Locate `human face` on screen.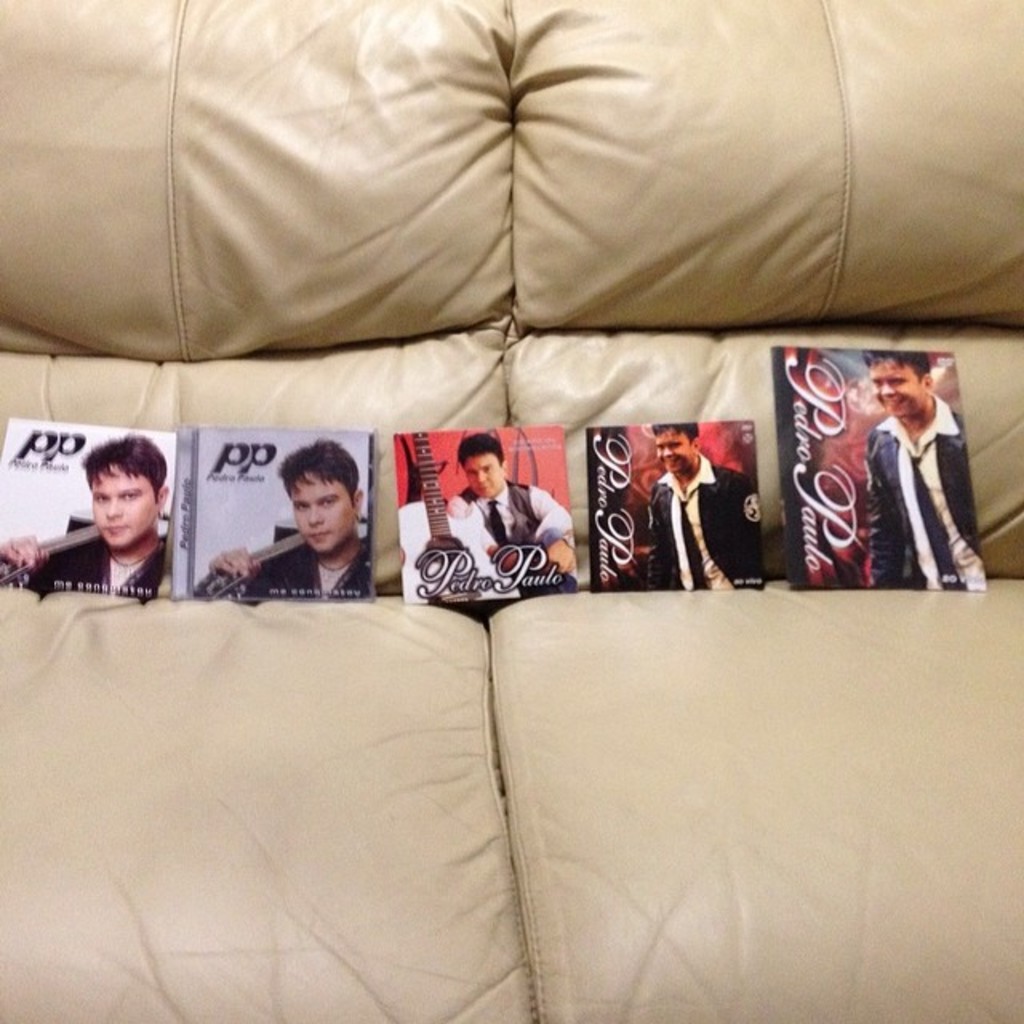
On screen at [x1=867, y1=360, x2=923, y2=419].
